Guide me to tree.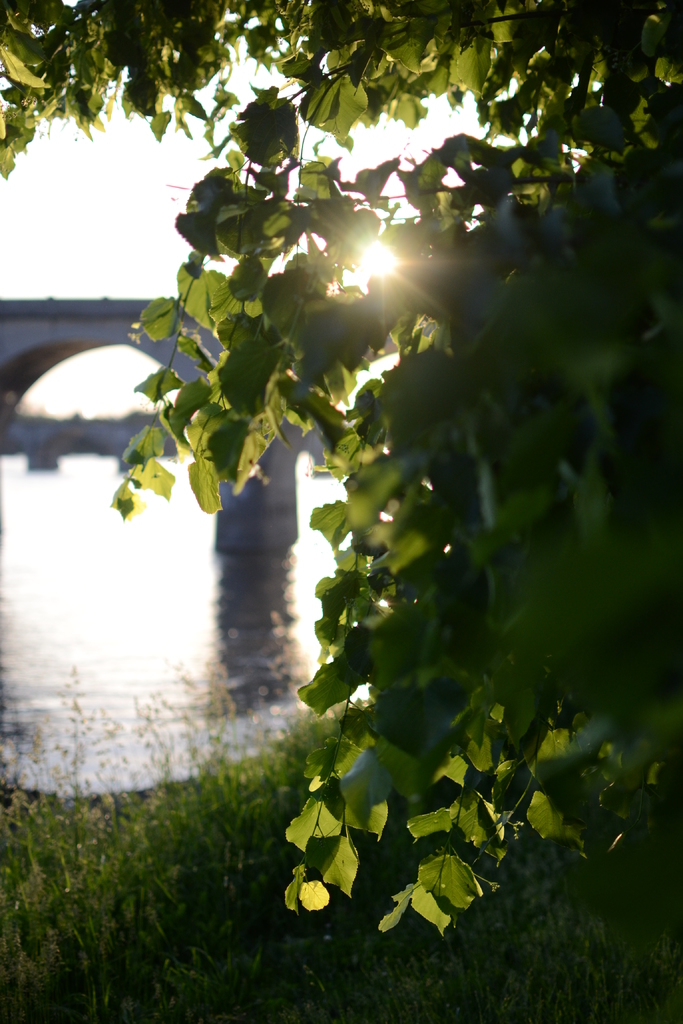
Guidance: left=0, top=0, right=682, bottom=941.
